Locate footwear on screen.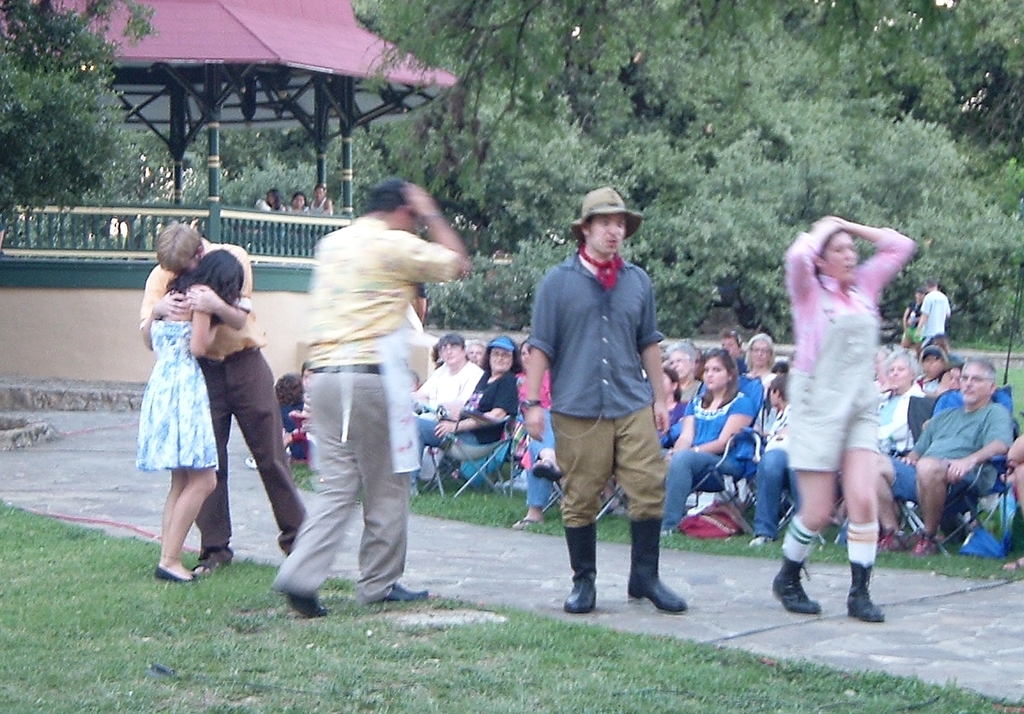
On screen at select_region(157, 563, 194, 585).
